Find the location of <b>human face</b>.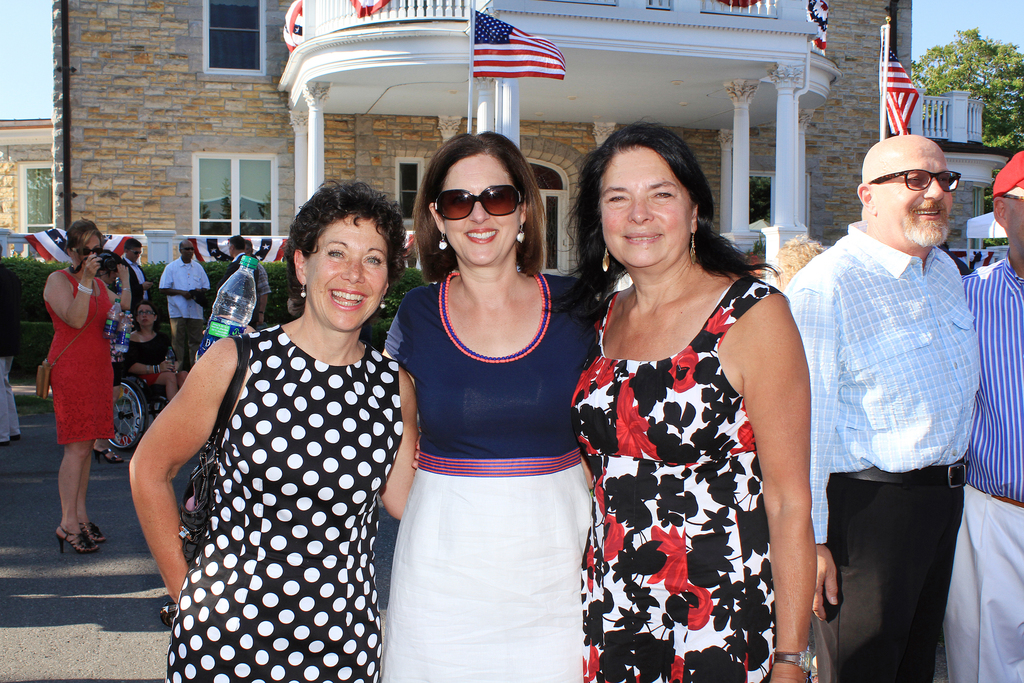
Location: pyautogui.locateOnScreen(879, 157, 956, 243).
